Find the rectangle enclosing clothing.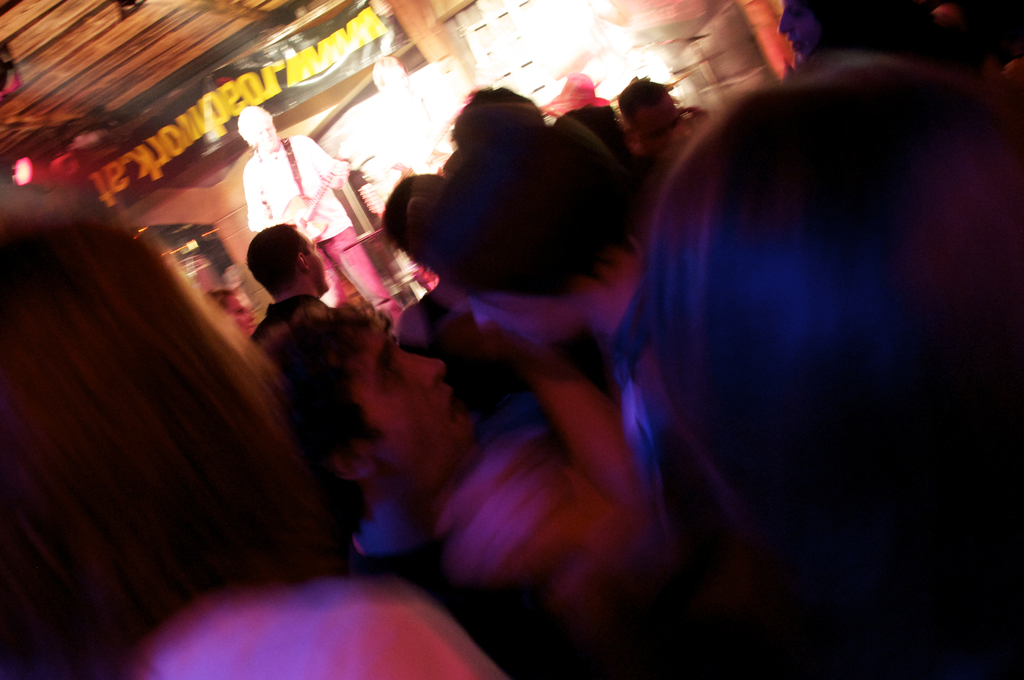
box(389, 92, 457, 170).
